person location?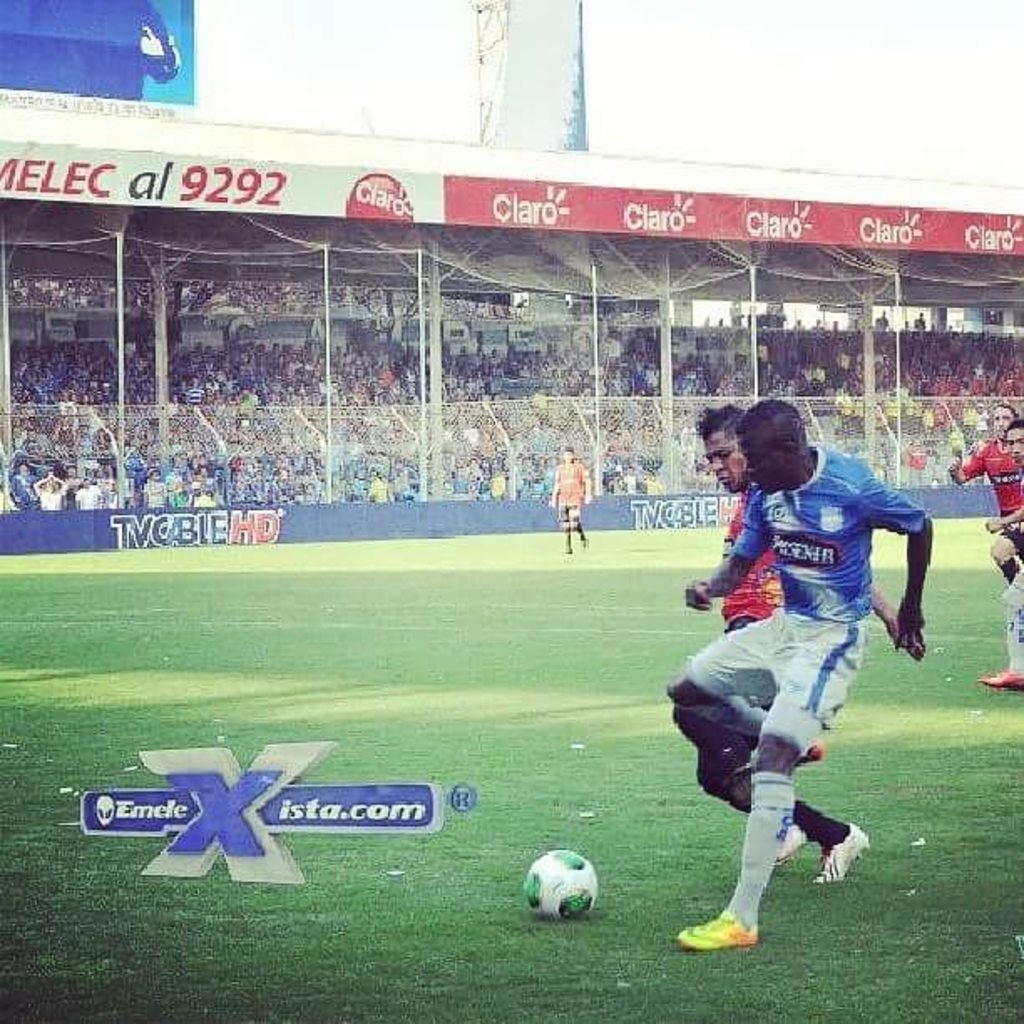
Rect(376, 365, 390, 393)
